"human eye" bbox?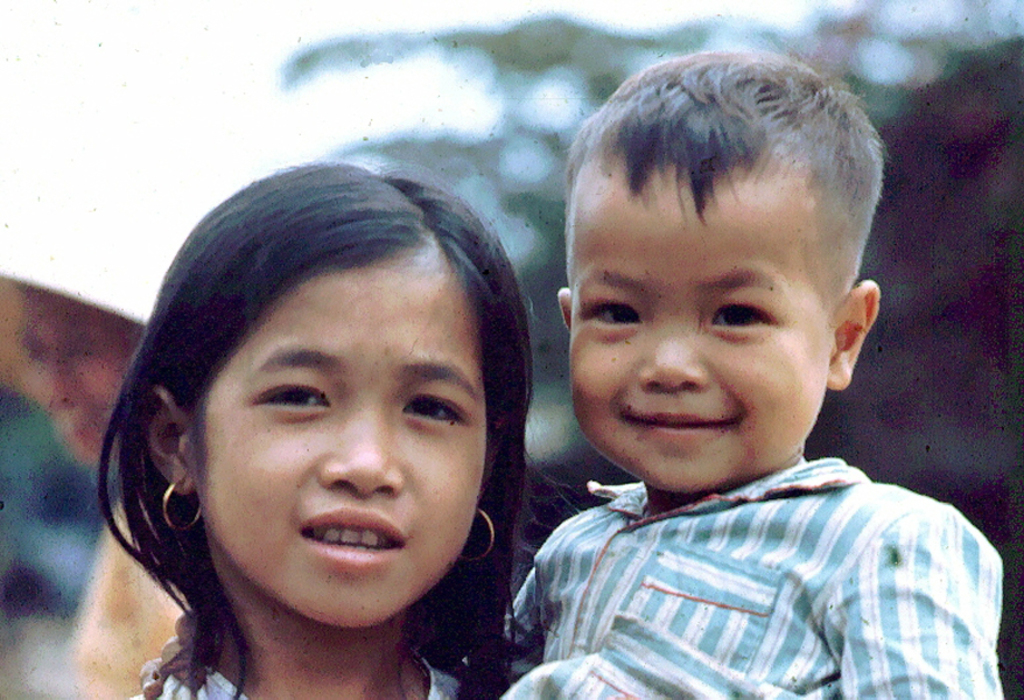
[left=584, top=293, right=643, bottom=338]
